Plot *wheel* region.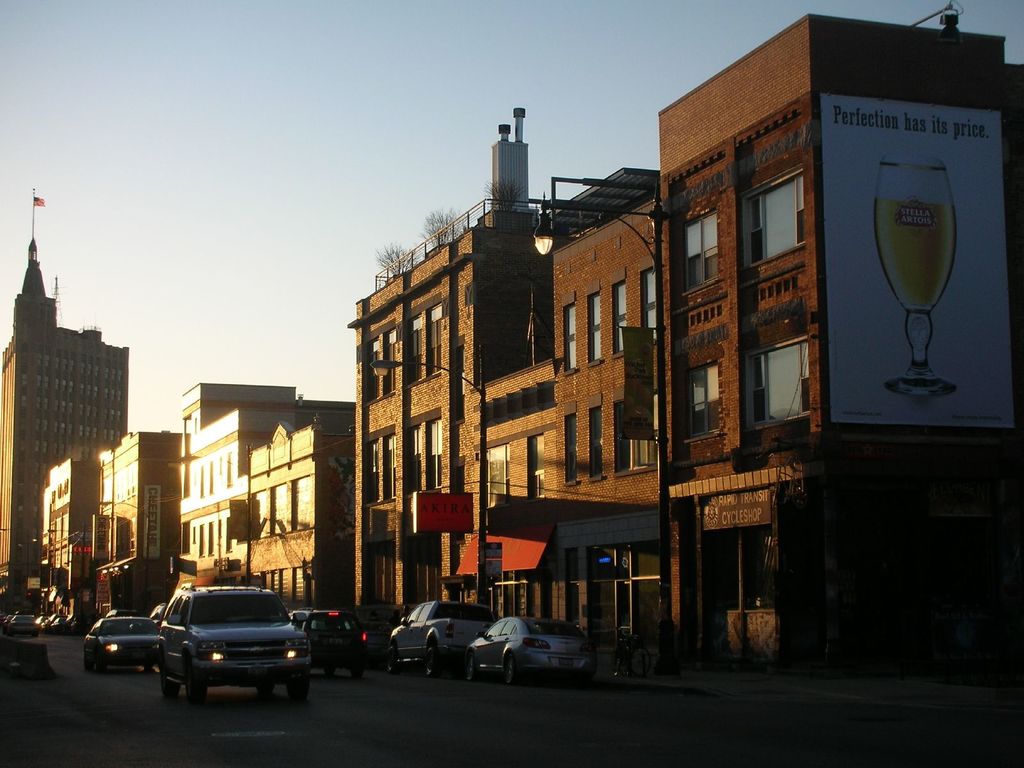
Plotted at Rect(385, 643, 399, 671).
